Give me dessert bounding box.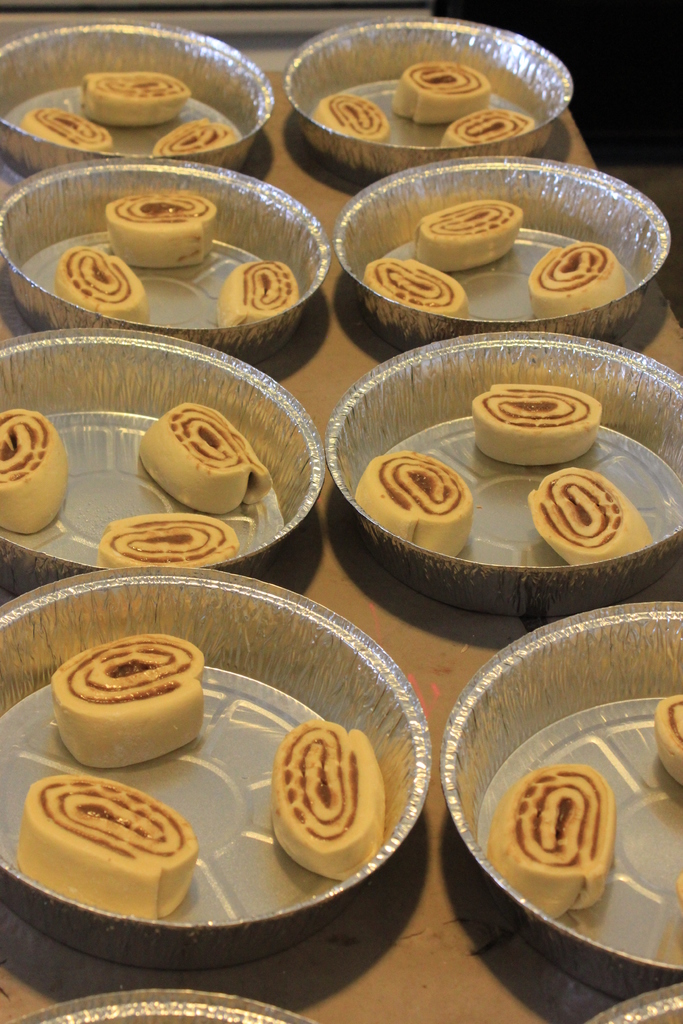
left=56, top=246, right=151, bottom=323.
